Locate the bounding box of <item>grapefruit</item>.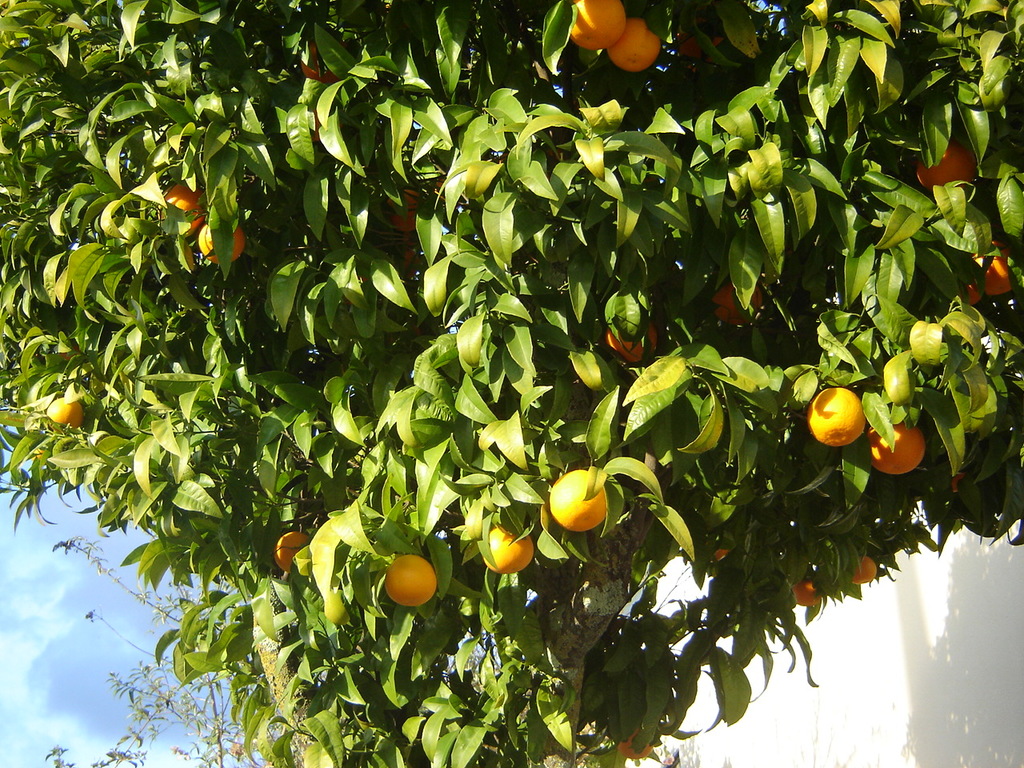
Bounding box: detection(806, 388, 866, 448).
